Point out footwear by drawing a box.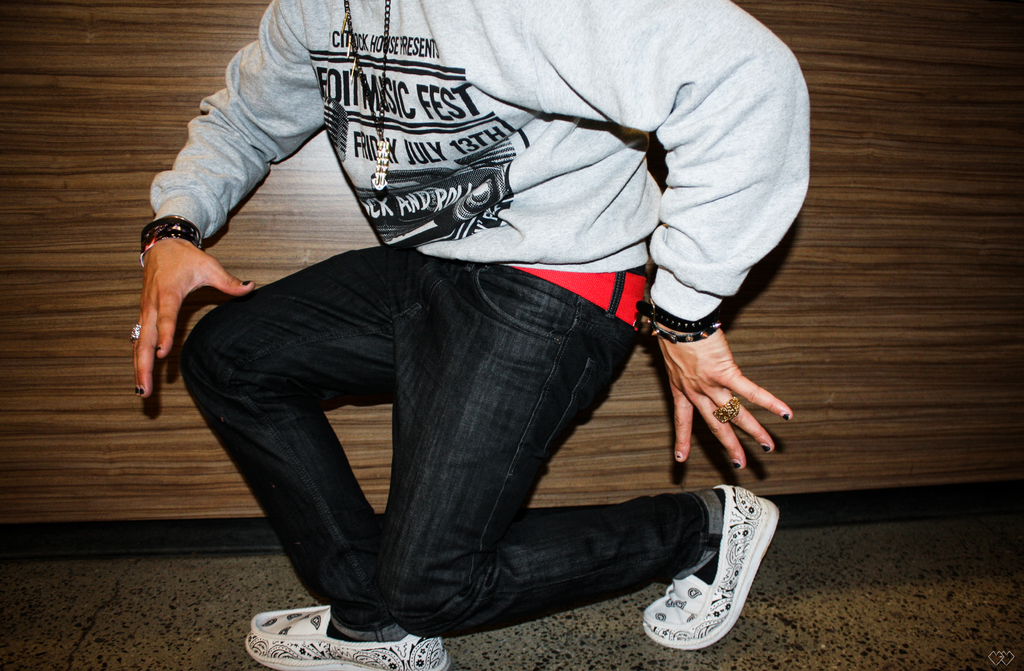
x1=643 y1=483 x2=786 y2=658.
